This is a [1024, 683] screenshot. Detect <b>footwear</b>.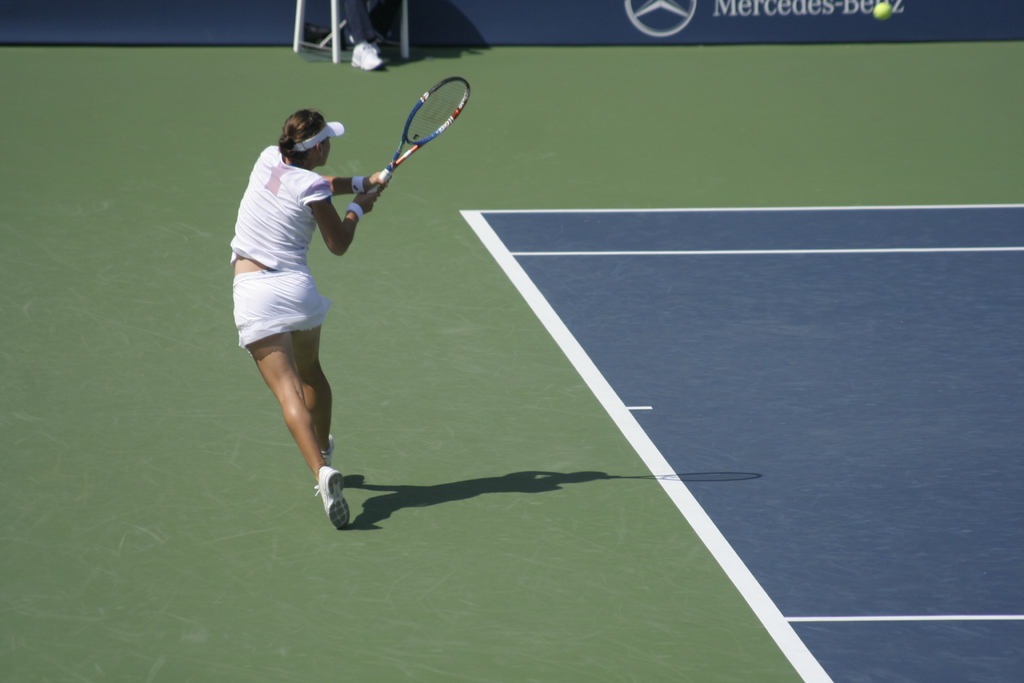
bbox=[350, 43, 383, 72].
